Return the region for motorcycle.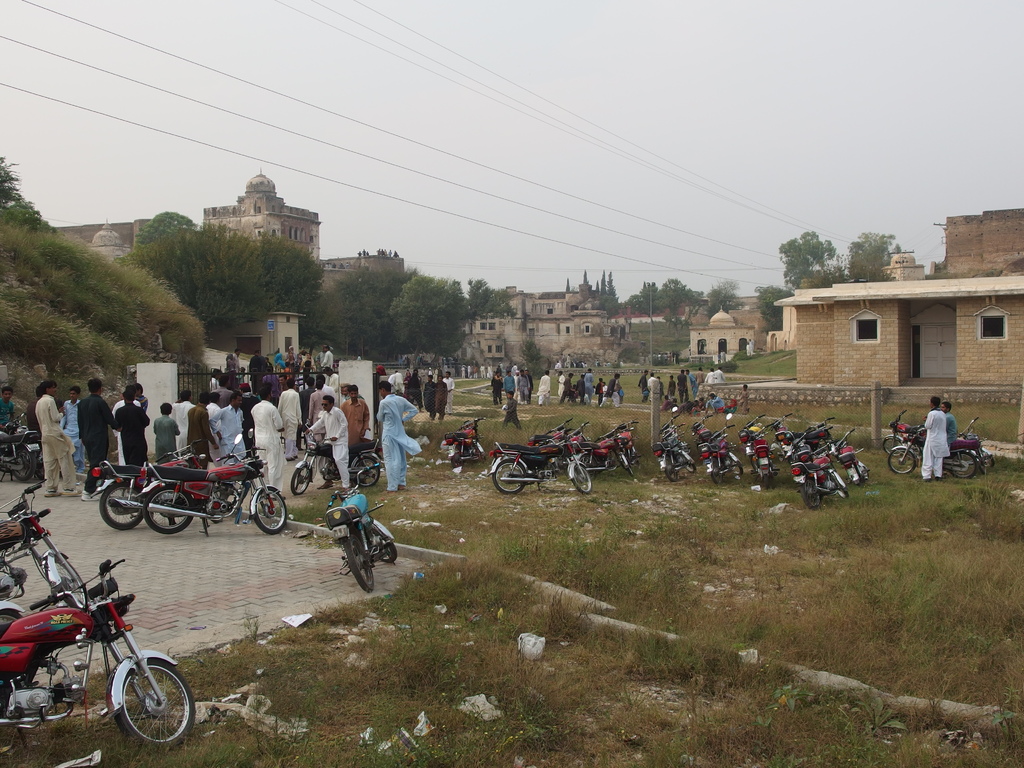
(600,437,634,470).
